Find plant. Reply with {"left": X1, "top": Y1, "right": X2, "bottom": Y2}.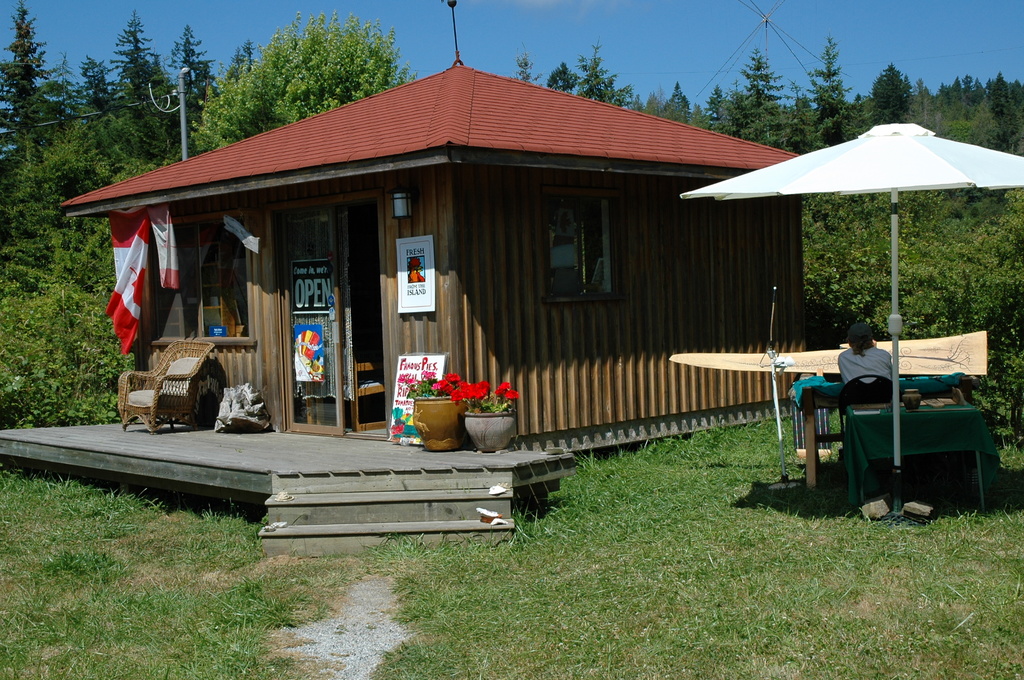
{"left": 463, "top": 378, "right": 521, "bottom": 414}.
